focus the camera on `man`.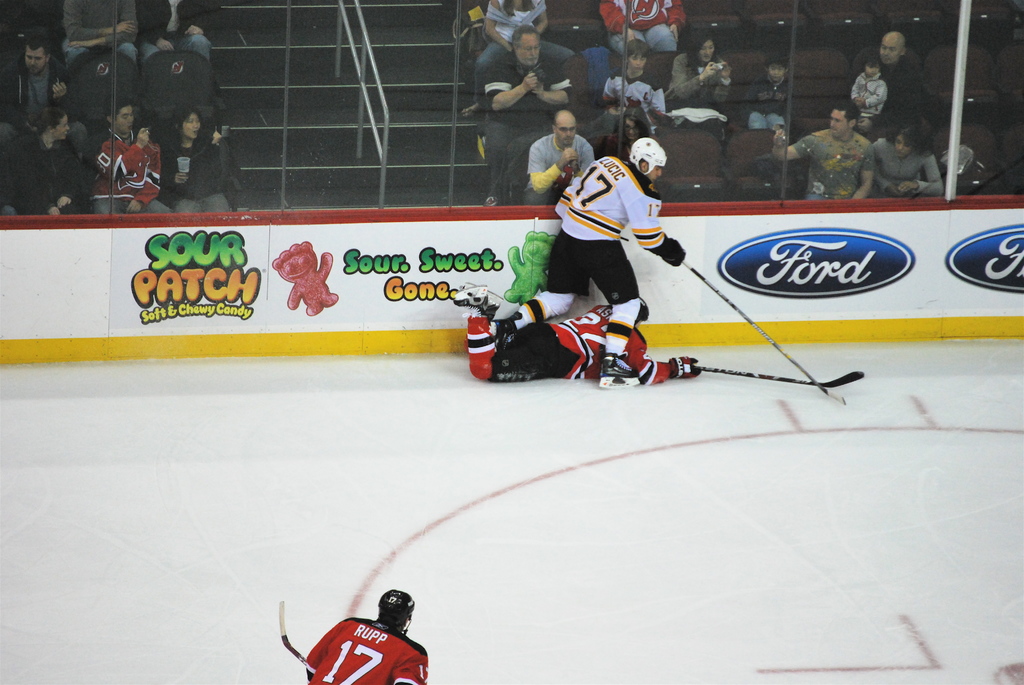
Focus region: 84:102:161:192.
